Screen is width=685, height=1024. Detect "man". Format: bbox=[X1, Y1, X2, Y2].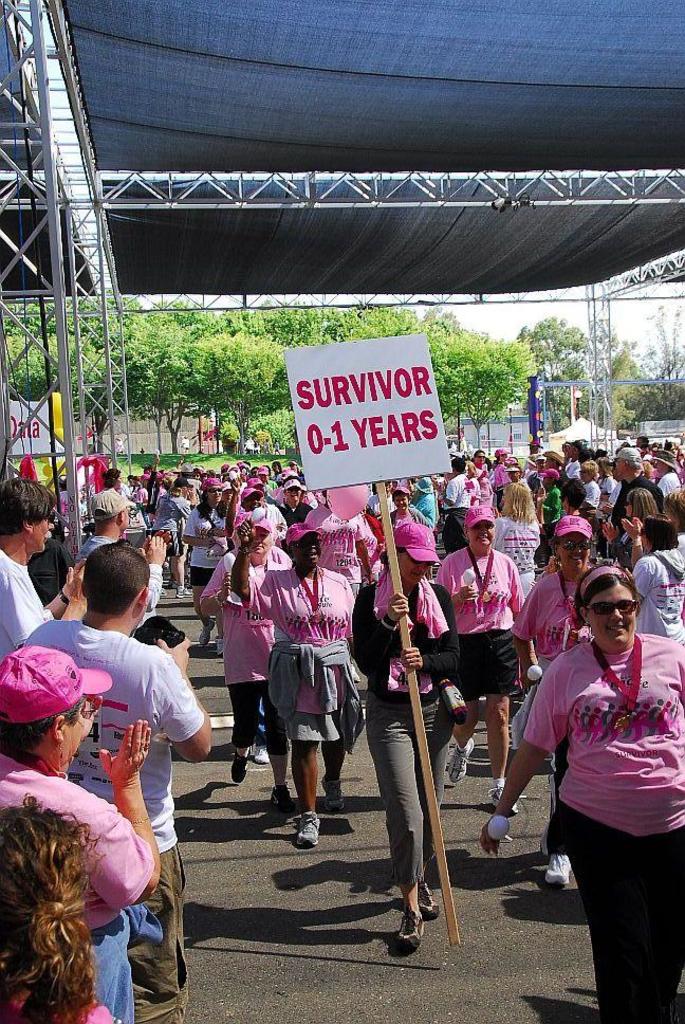
bbox=[27, 538, 216, 1023].
